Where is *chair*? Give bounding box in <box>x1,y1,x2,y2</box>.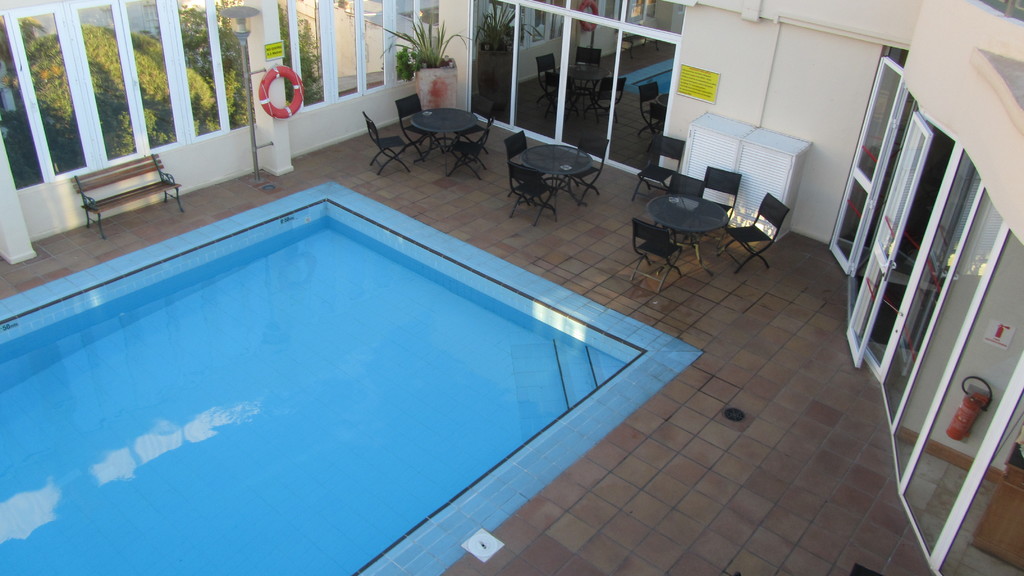
<box>394,92,440,163</box>.
